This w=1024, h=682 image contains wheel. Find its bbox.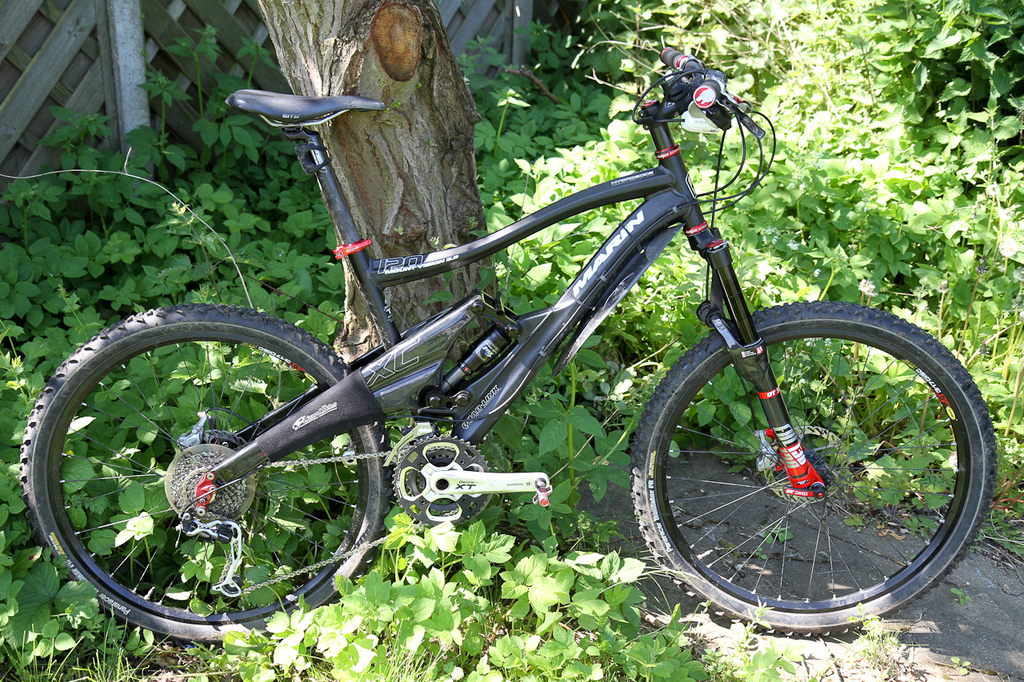
[28, 297, 395, 632].
